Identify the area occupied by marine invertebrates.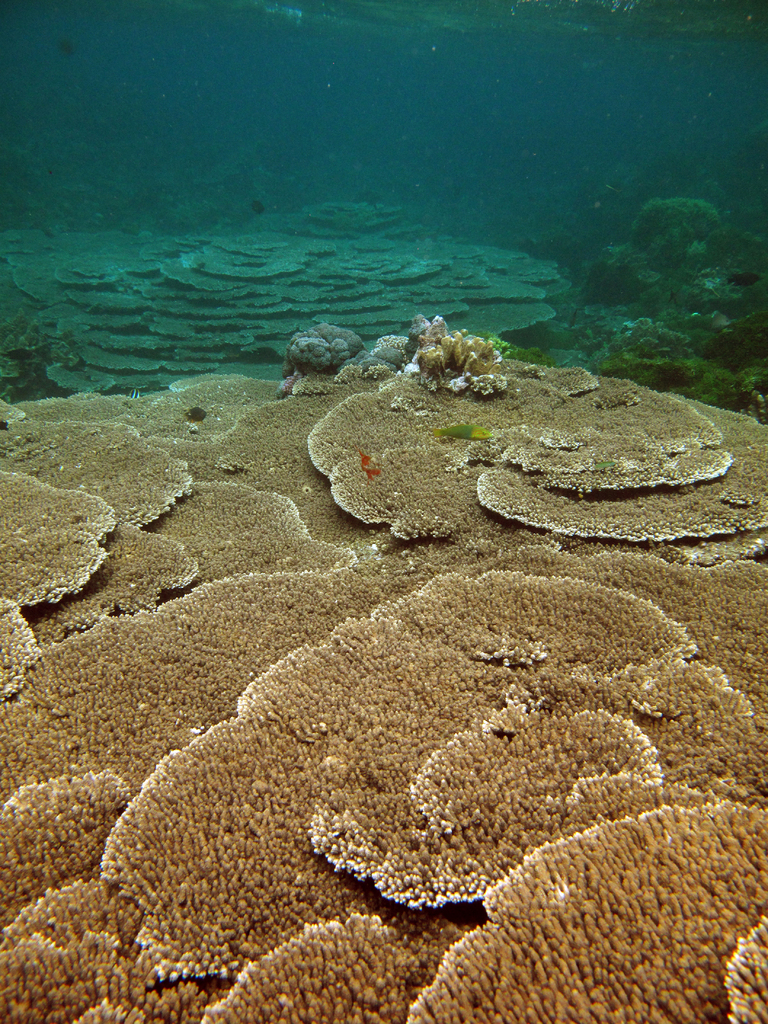
Area: {"x1": 380, "y1": 504, "x2": 767, "y2": 980}.
